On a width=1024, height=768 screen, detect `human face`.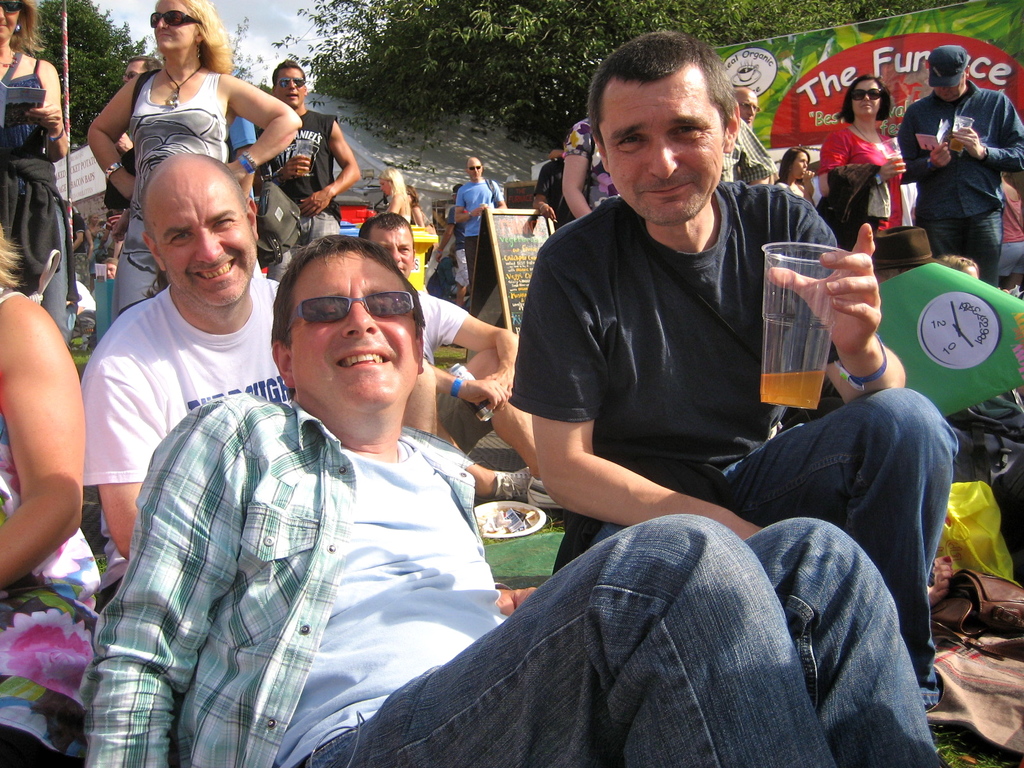
{"x1": 929, "y1": 73, "x2": 963, "y2": 101}.
